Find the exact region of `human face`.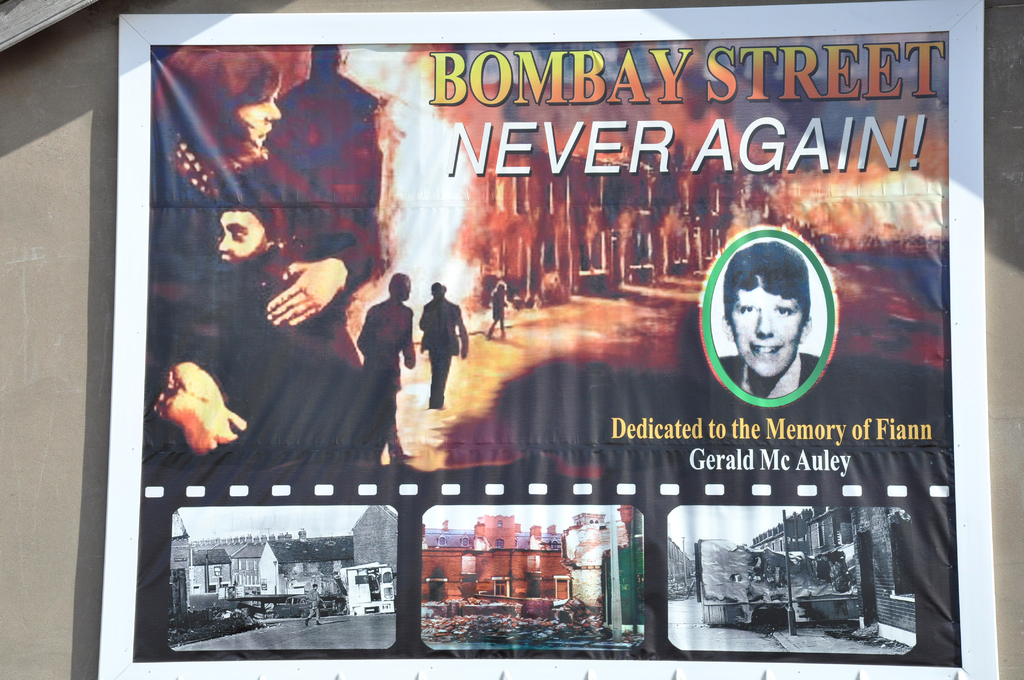
Exact region: <bbox>216, 211, 271, 271</bbox>.
